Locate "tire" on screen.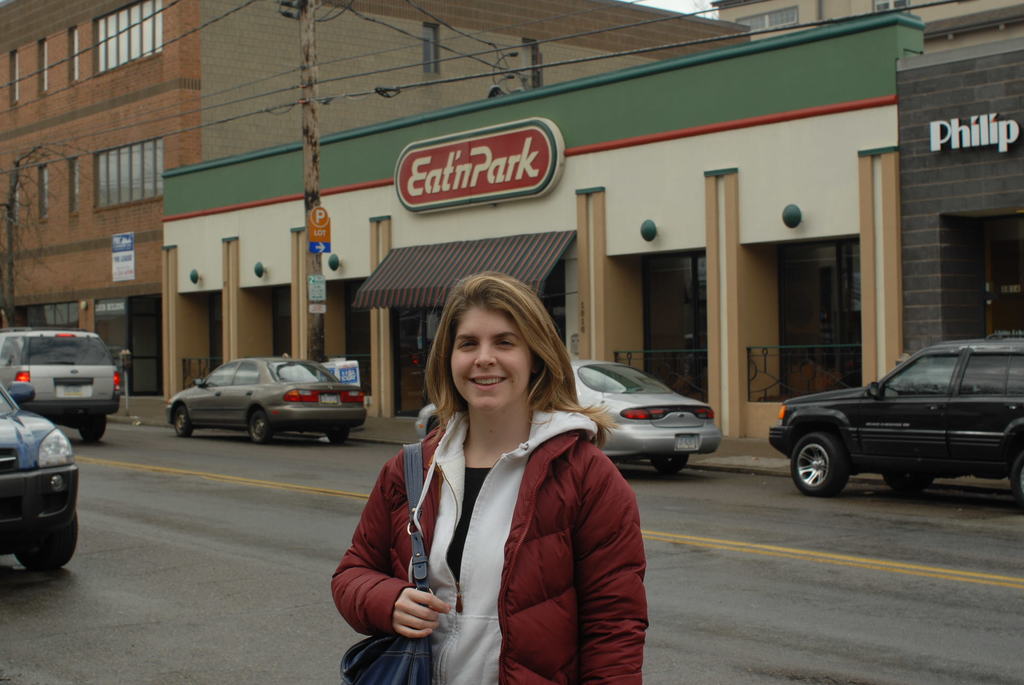
On screen at detection(169, 402, 194, 442).
